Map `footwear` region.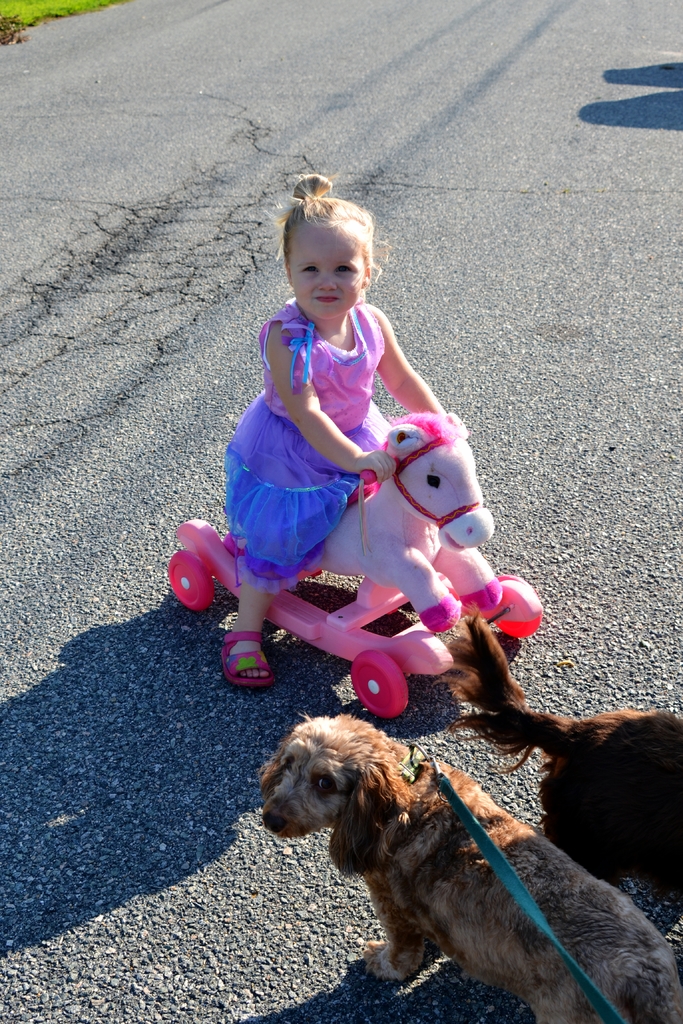
Mapped to <box>215,634,279,703</box>.
